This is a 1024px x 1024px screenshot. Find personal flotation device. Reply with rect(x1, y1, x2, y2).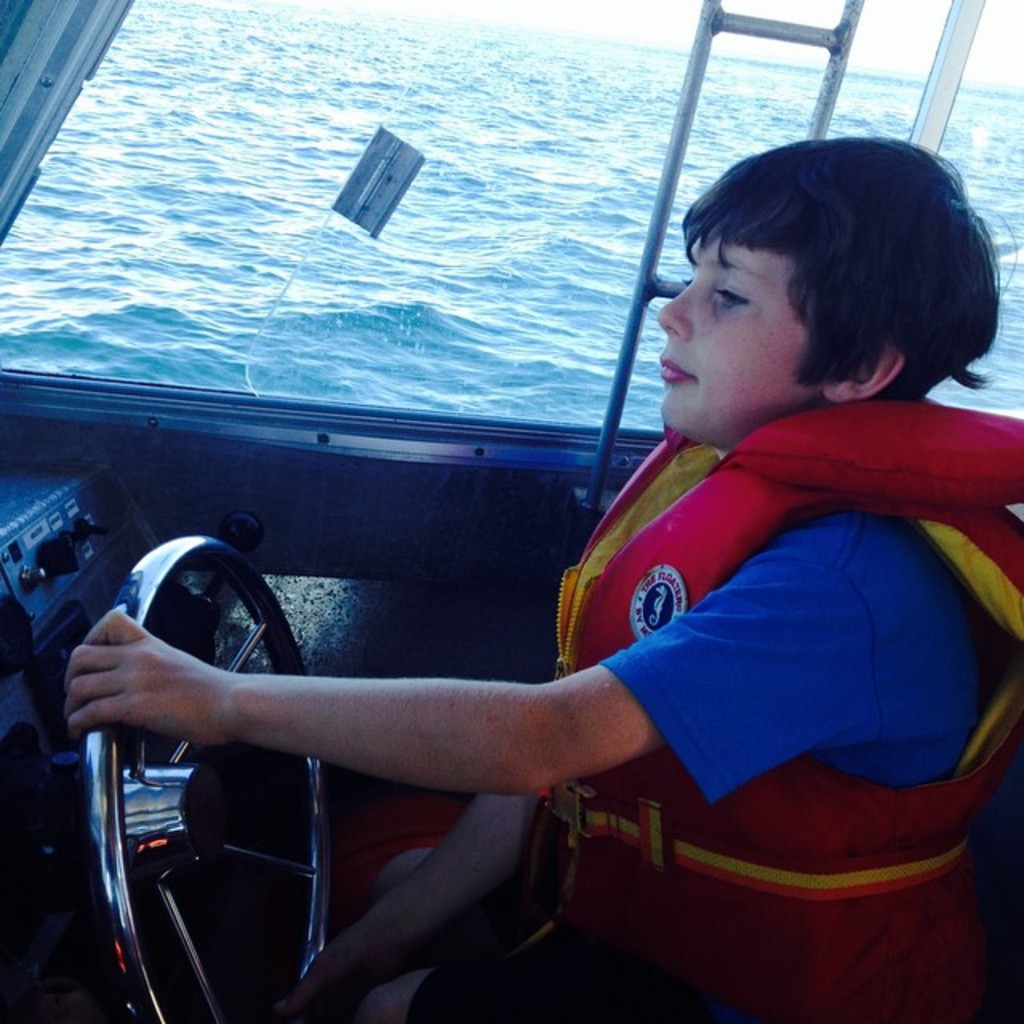
rect(563, 395, 1022, 1022).
